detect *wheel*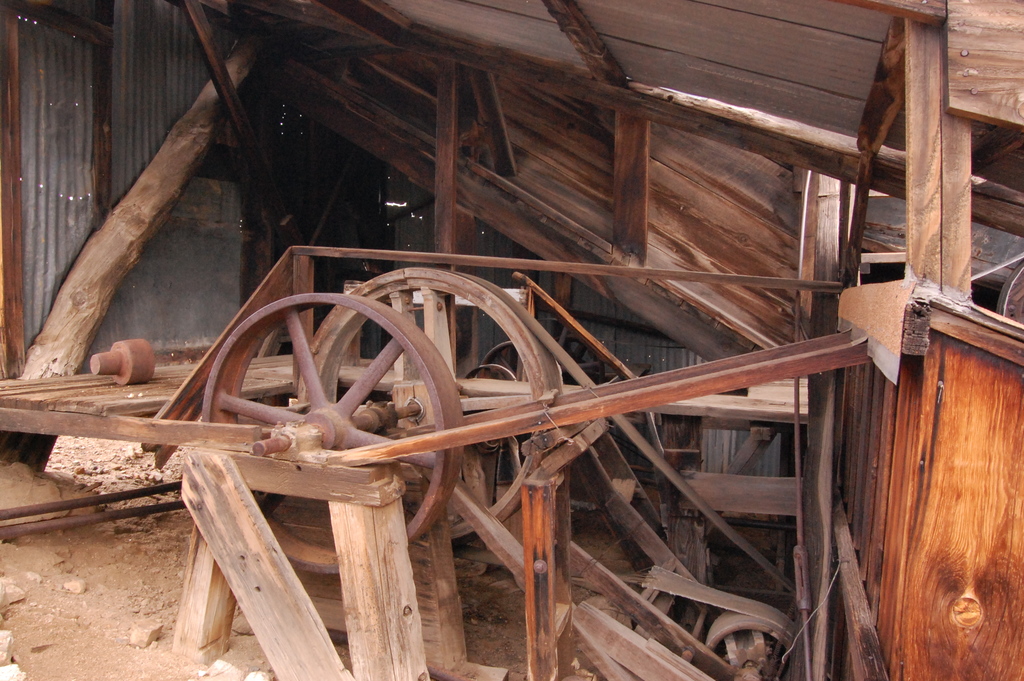
(479, 342, 520, 380)
